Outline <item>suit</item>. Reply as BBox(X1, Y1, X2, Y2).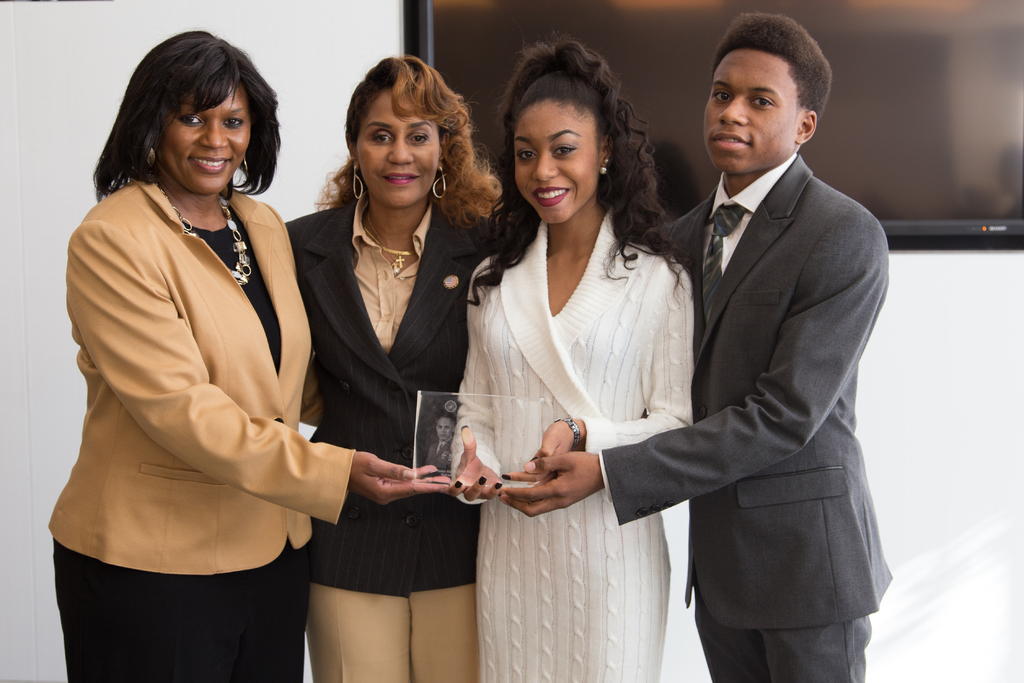
BBox(641, 0, 899, 682).
